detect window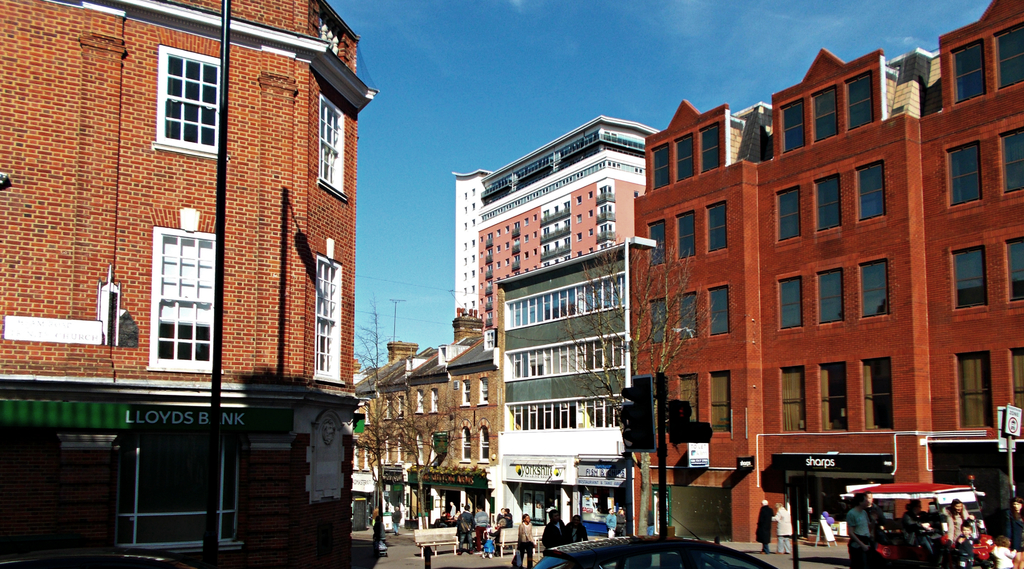
<region>576, 249, 583, 258</region>
